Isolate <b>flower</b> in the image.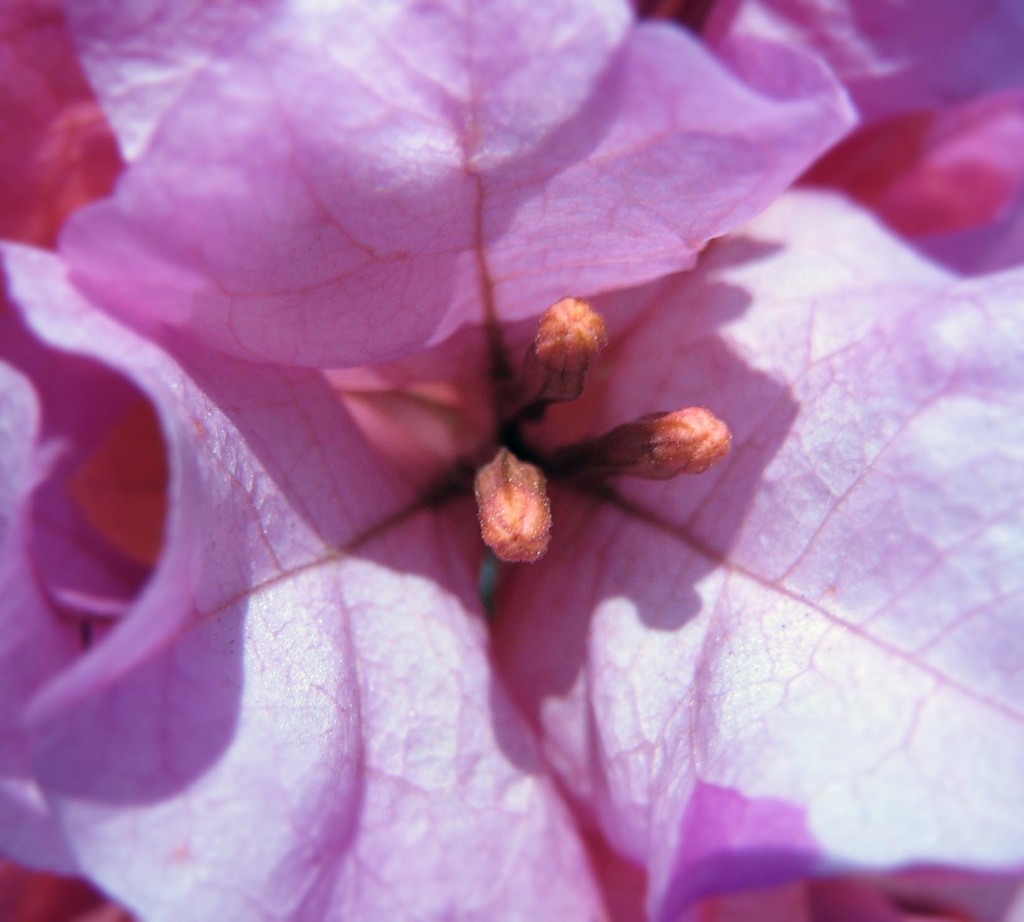
Isolated region: rect(0, 0, 1023, 921).
